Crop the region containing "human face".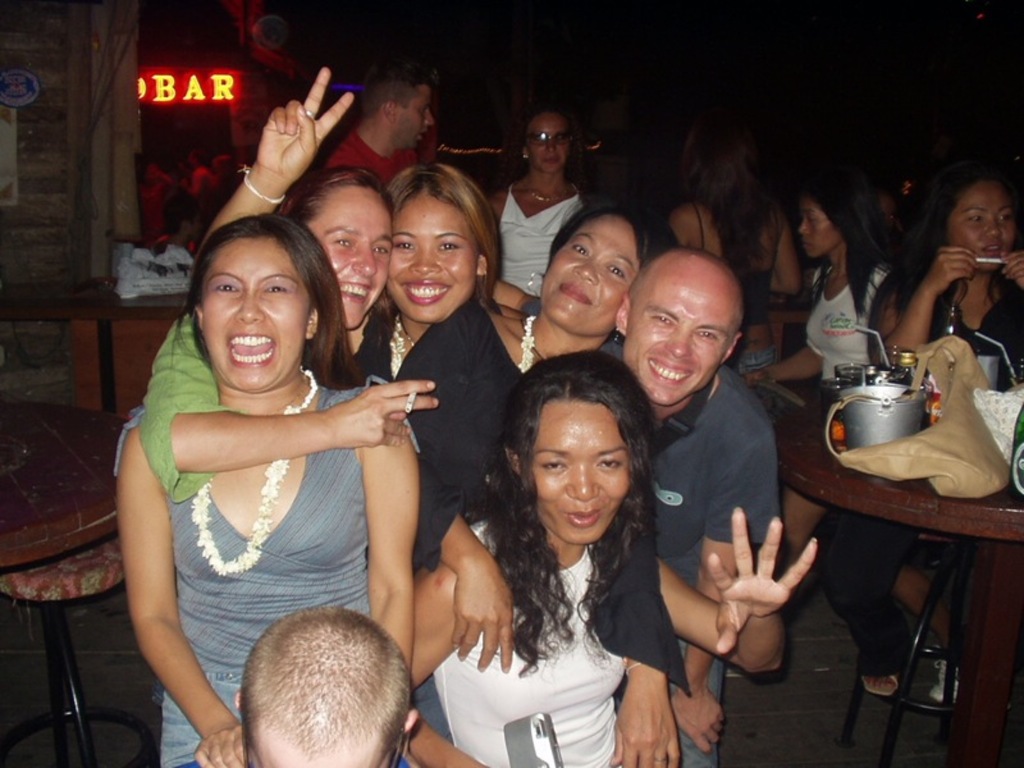
Crop region: <bbox>540, 215, 637, 333</bbox>.
